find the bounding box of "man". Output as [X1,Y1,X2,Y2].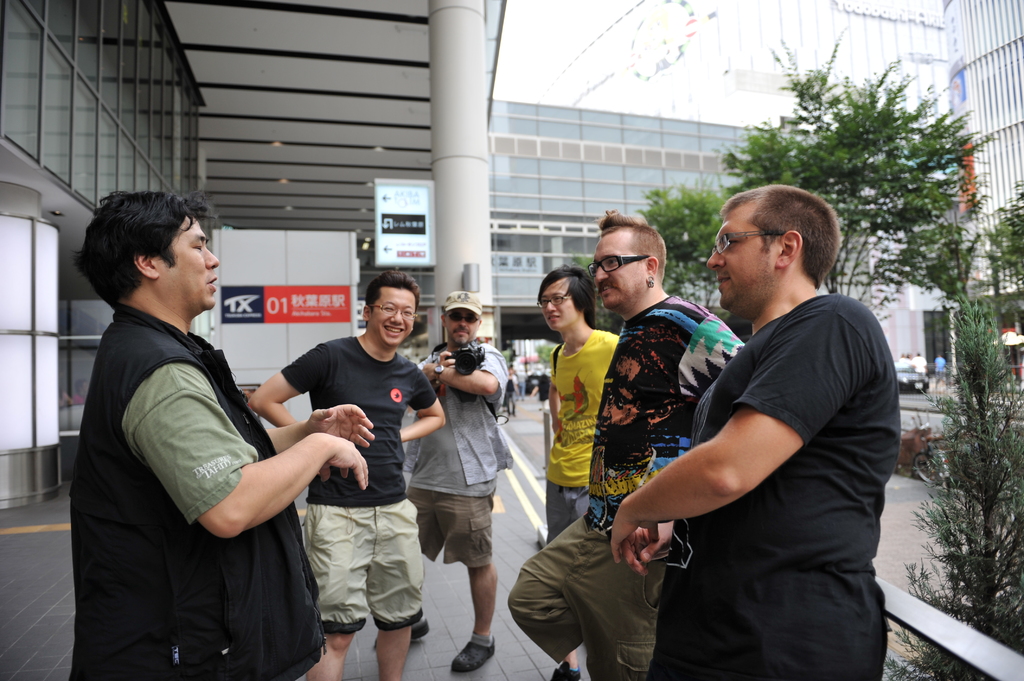
[404,292,508,671].
